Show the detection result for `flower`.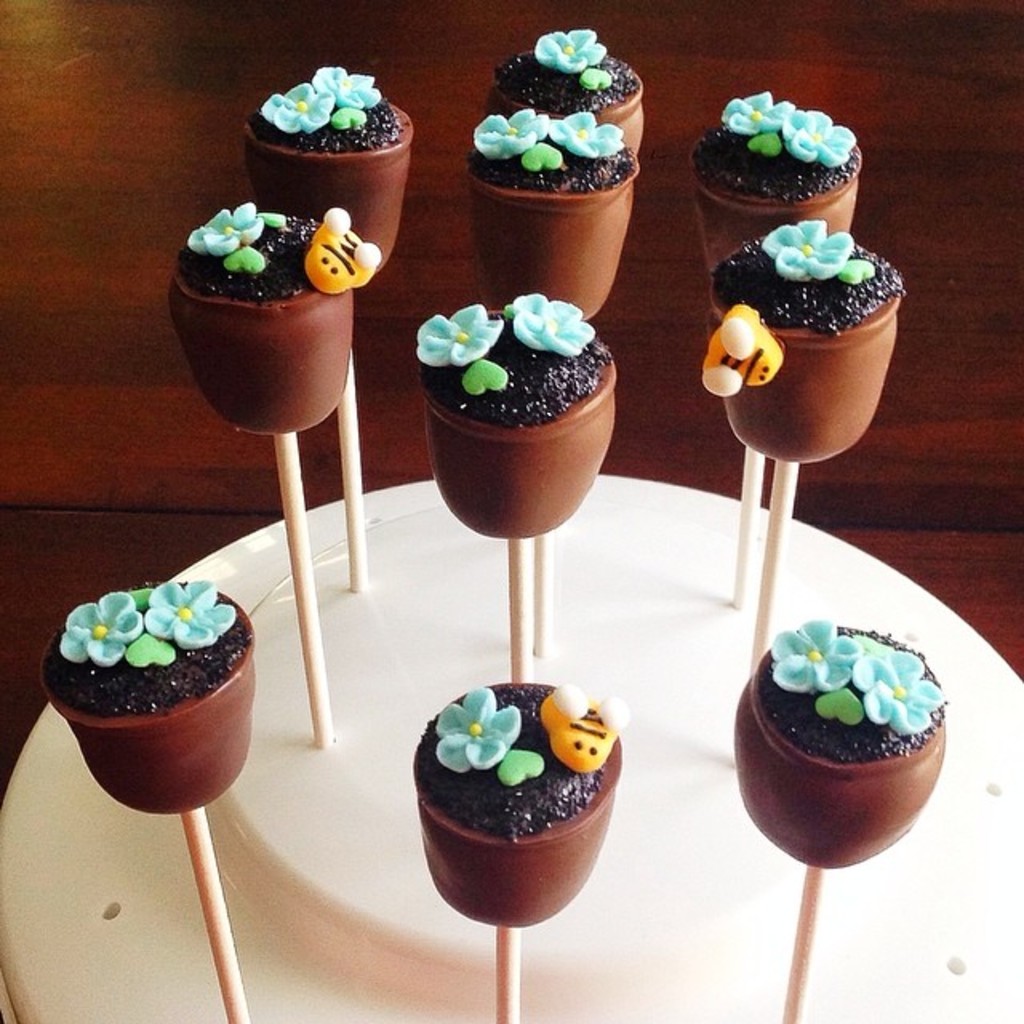
[left=259, top=80, right=336, bottom=131].
